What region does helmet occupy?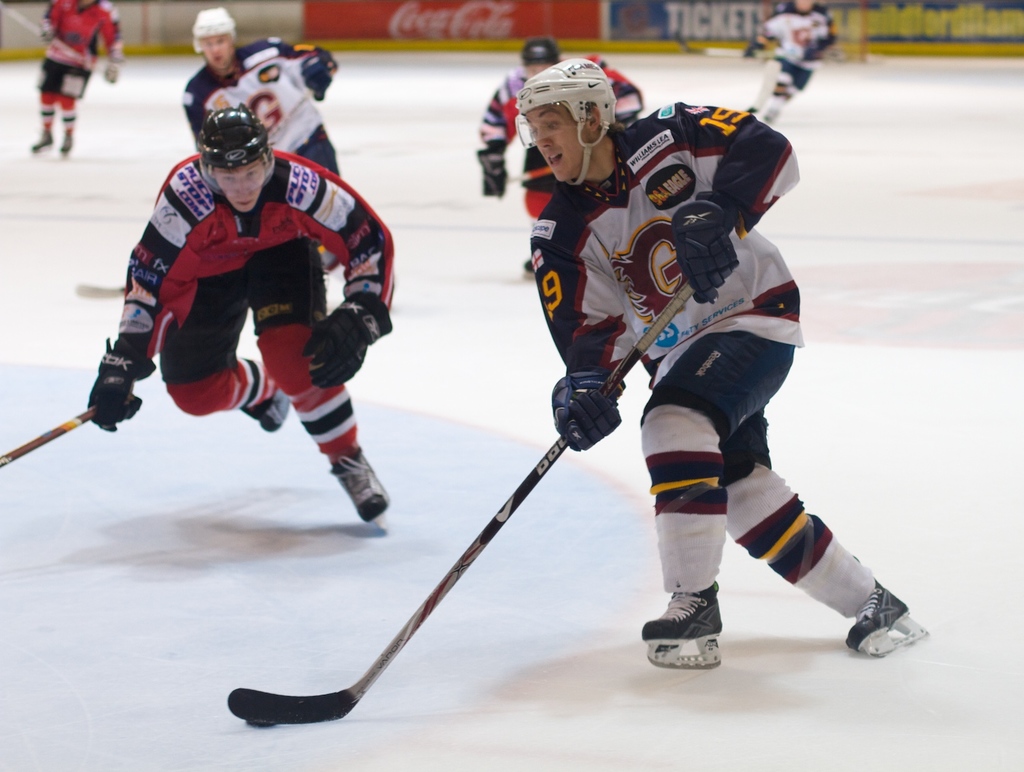
rect(202, 105, 275, 195).
